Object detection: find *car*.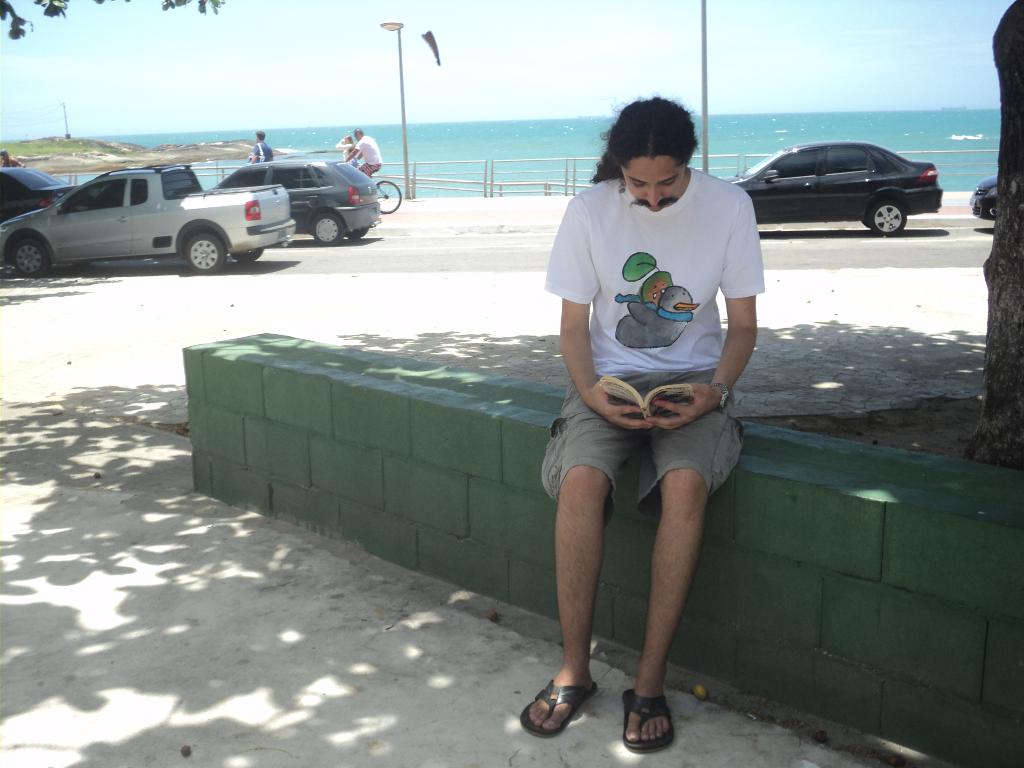
Rect(216, 161, 384, 243).
